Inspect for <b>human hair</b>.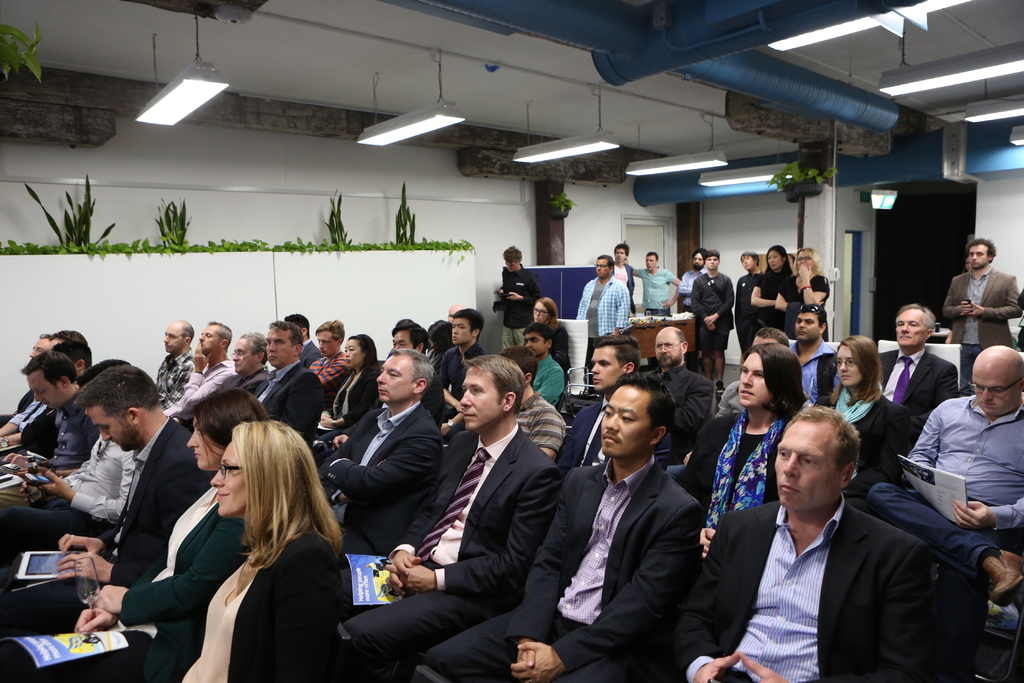
Inspection: [left=765, top=241, right=792, bottom=275].
